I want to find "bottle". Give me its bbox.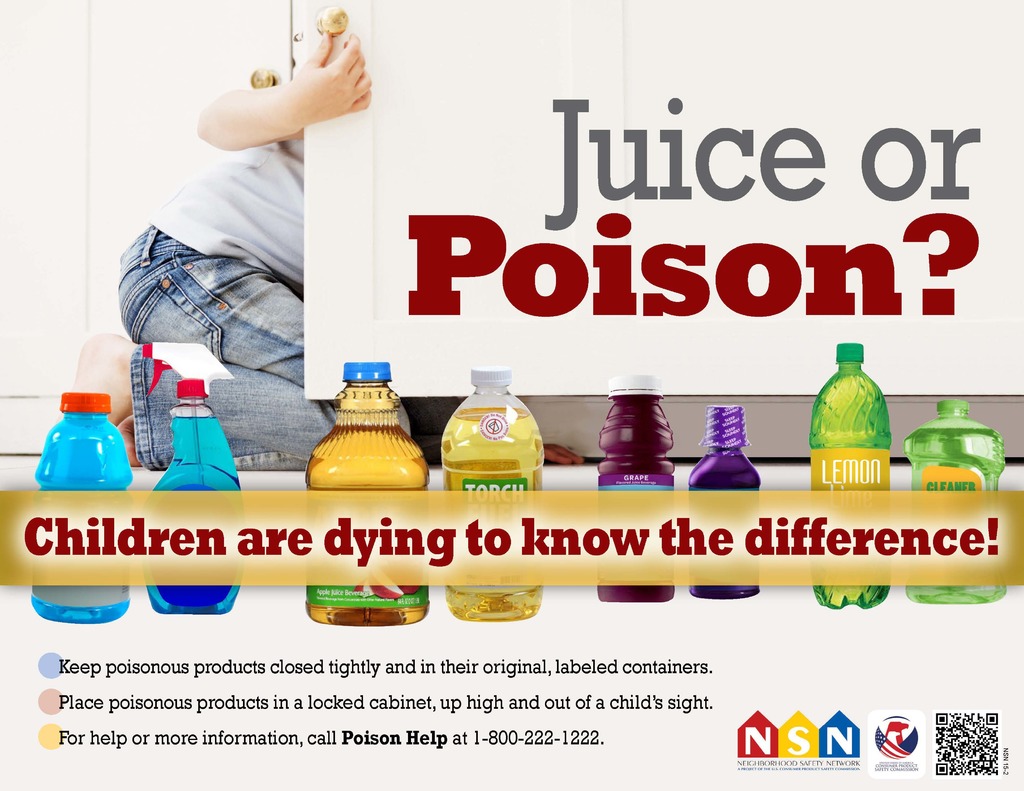
detection(894, 397, 1010, 608).
